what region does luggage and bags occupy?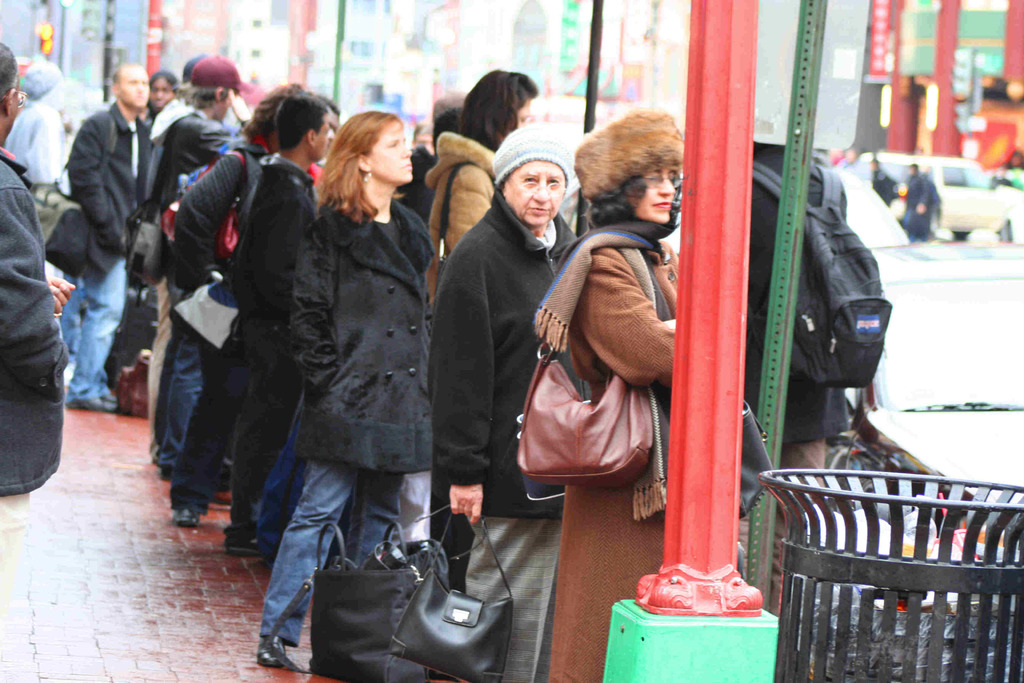
[389,504,520,682].
